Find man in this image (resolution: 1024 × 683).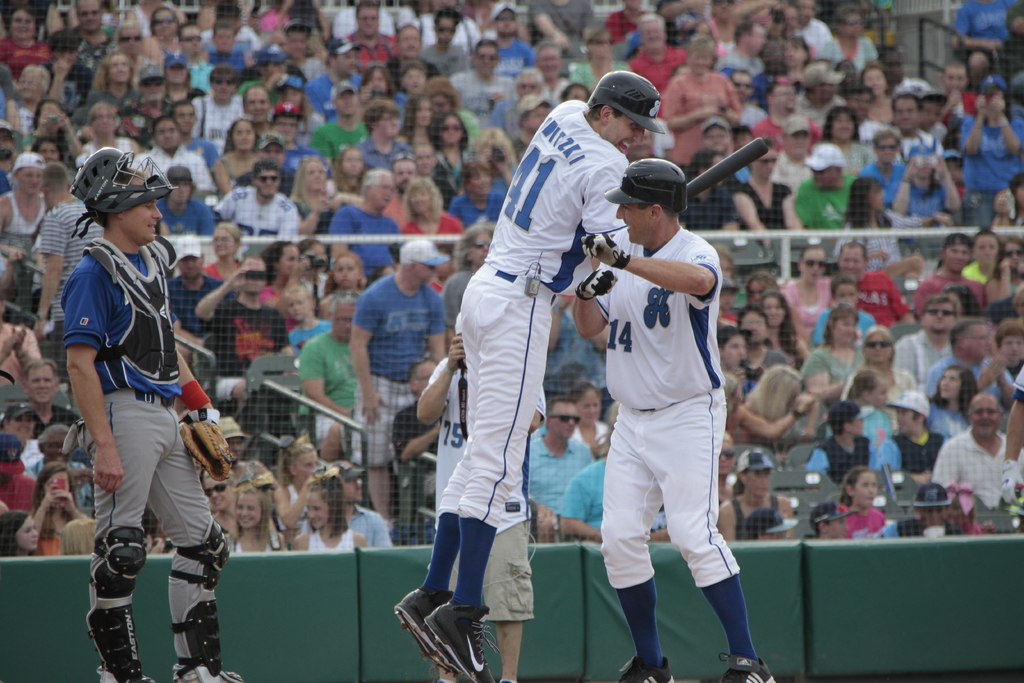
[left=44, top=137, right=233, bottom=682].
